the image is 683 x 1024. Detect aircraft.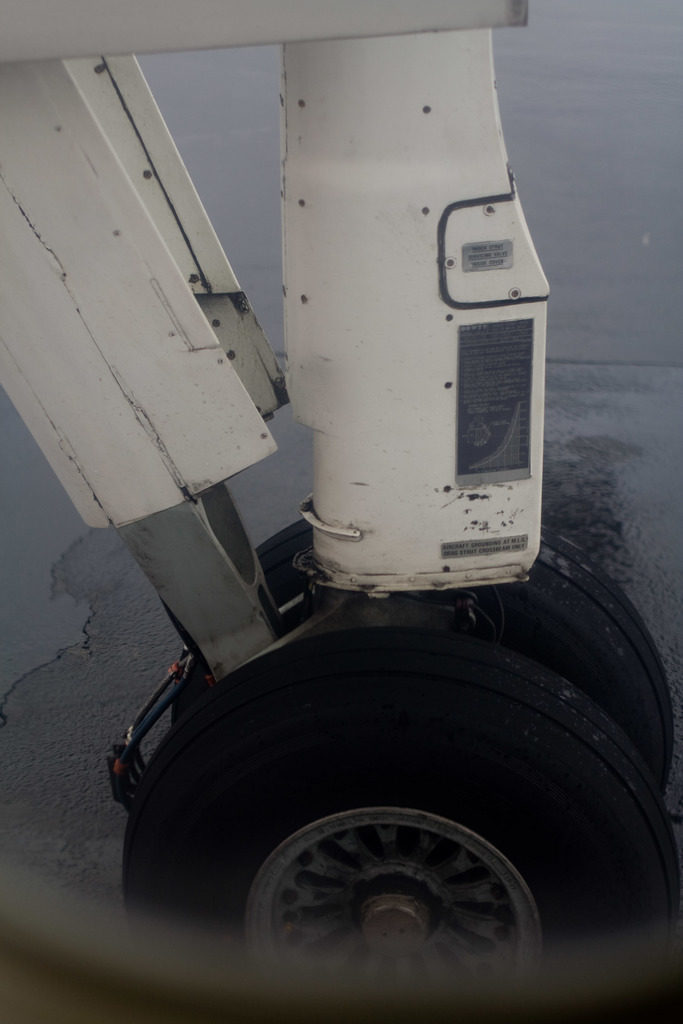
Detection: (left=0, top=0, right=682, bottom=1023).
